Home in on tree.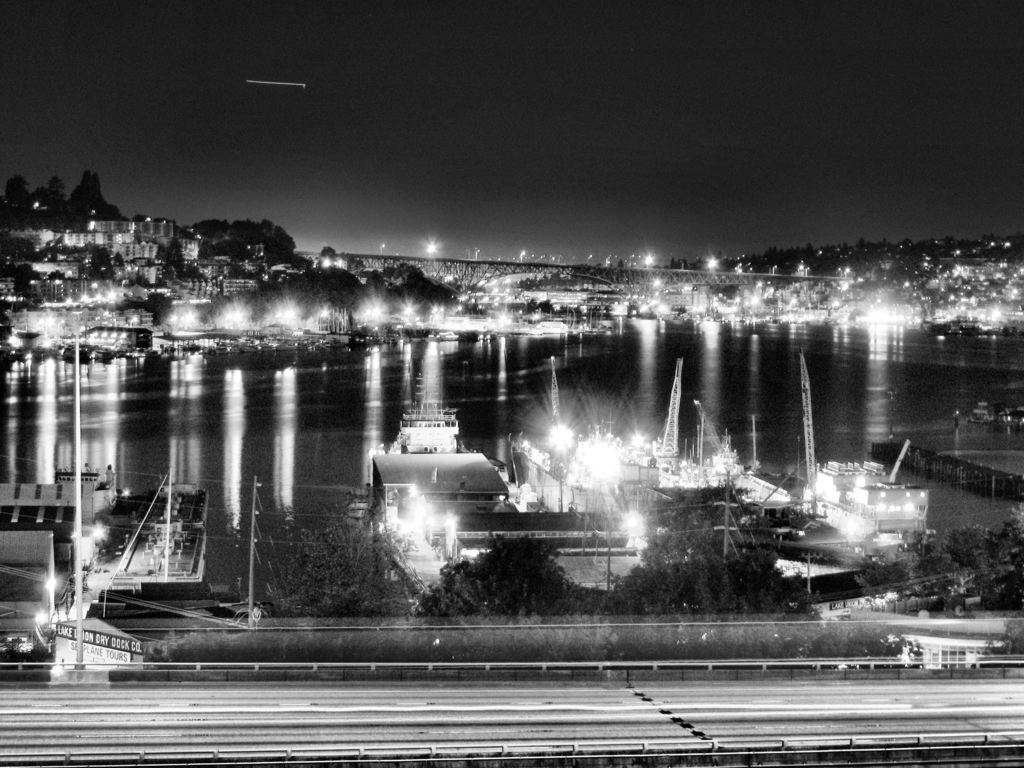
Homed in at {"x1": 411, "y1": 532, "x2": 605, "y2": 615}.
